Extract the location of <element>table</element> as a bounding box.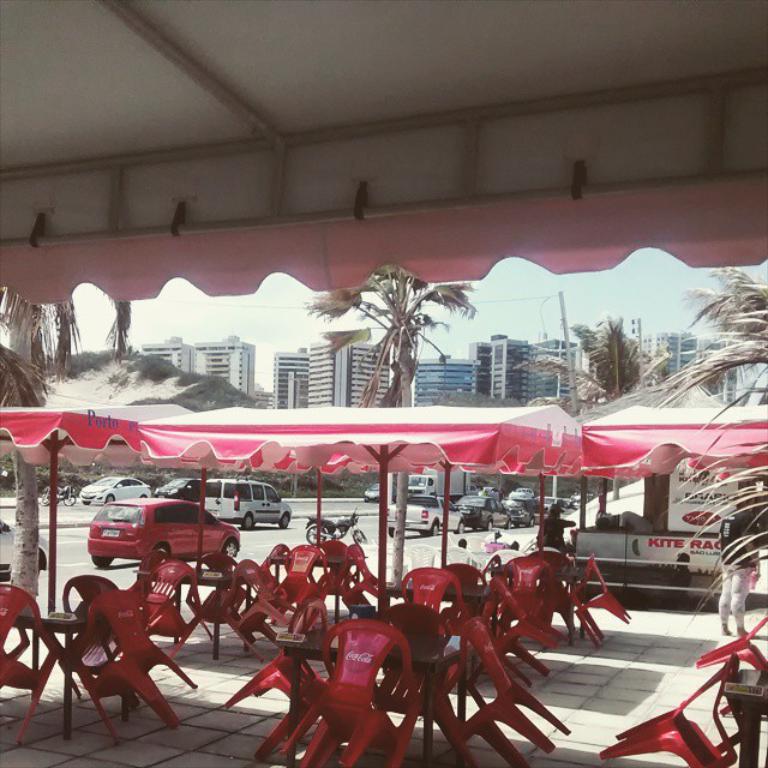
l=284, t=635, r=469, b=767.
